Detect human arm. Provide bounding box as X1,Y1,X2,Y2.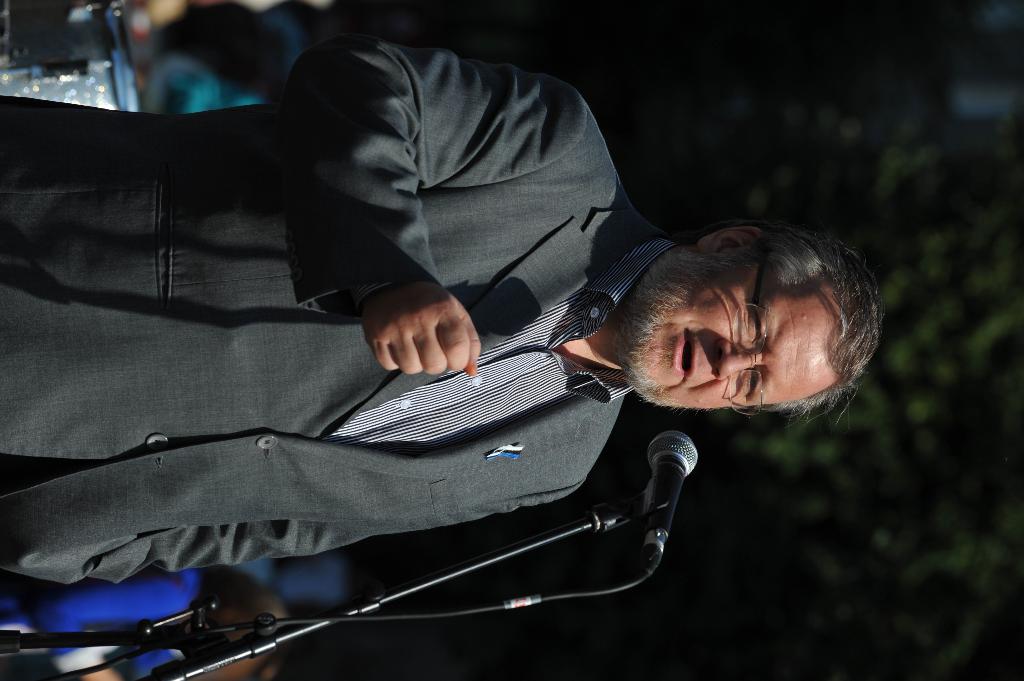
295,35,595,376.
